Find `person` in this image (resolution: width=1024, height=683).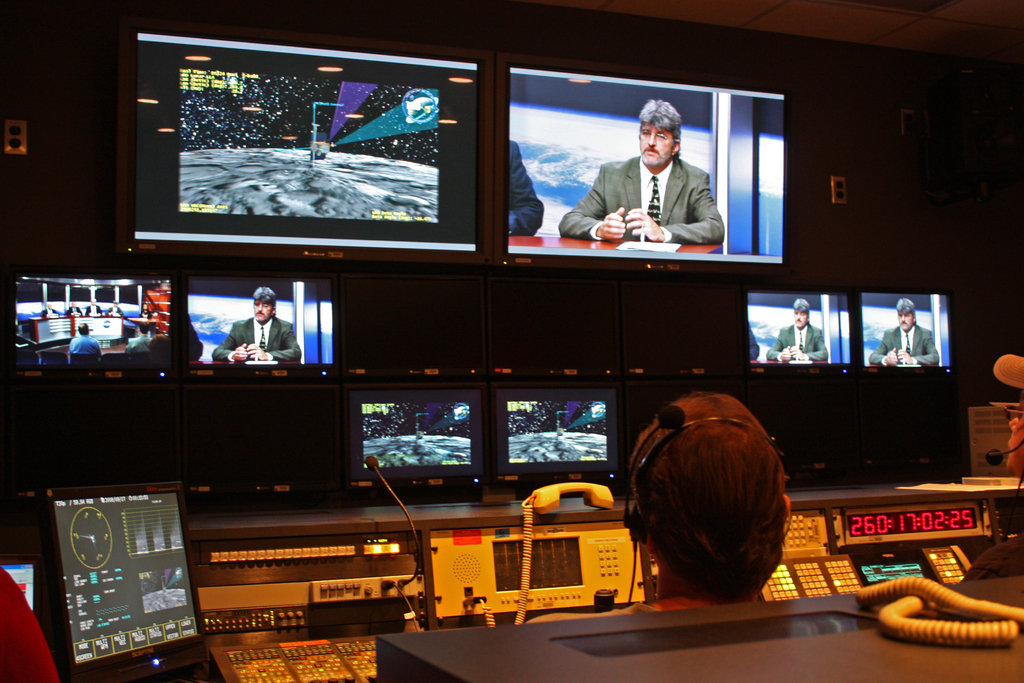
bbox=[553, 100, 729, 251].
